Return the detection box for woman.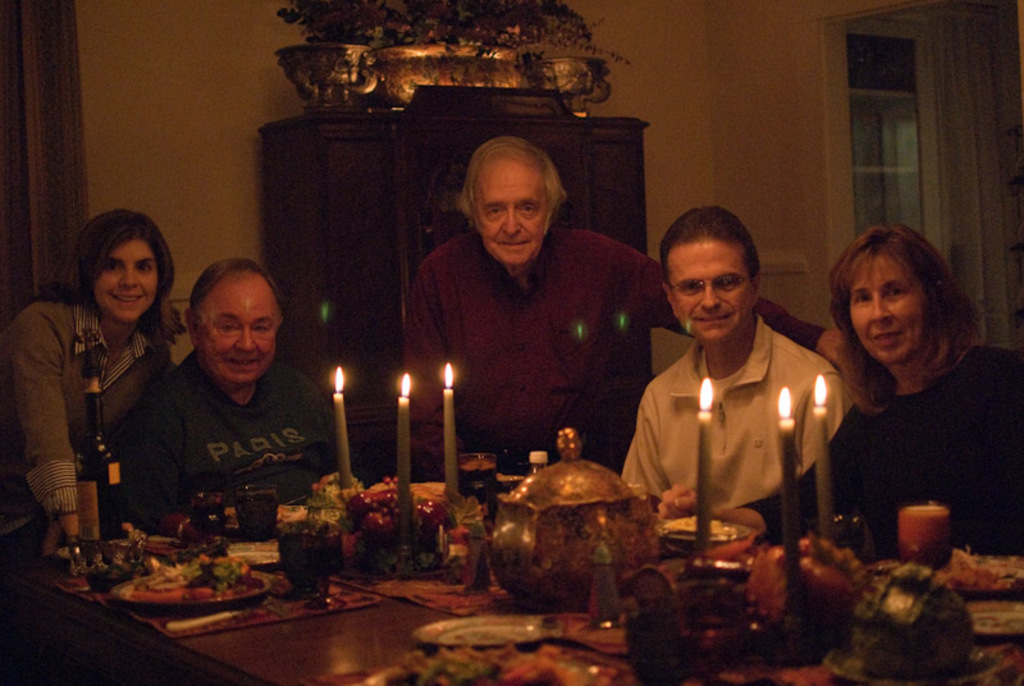
[0,212,173,554].
